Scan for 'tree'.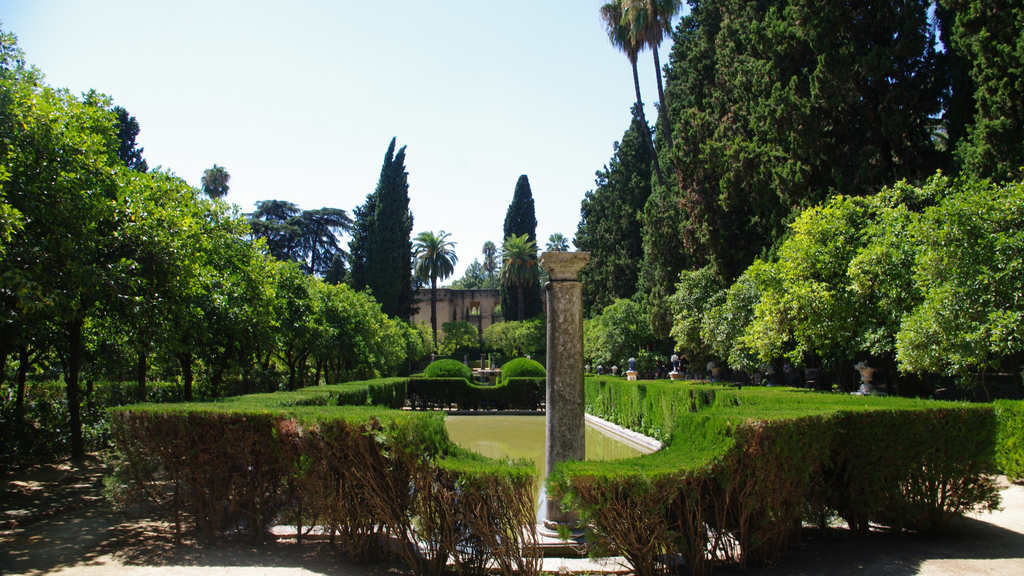
Scan result: x1=463, y1=259, x2=486, y2=289.
